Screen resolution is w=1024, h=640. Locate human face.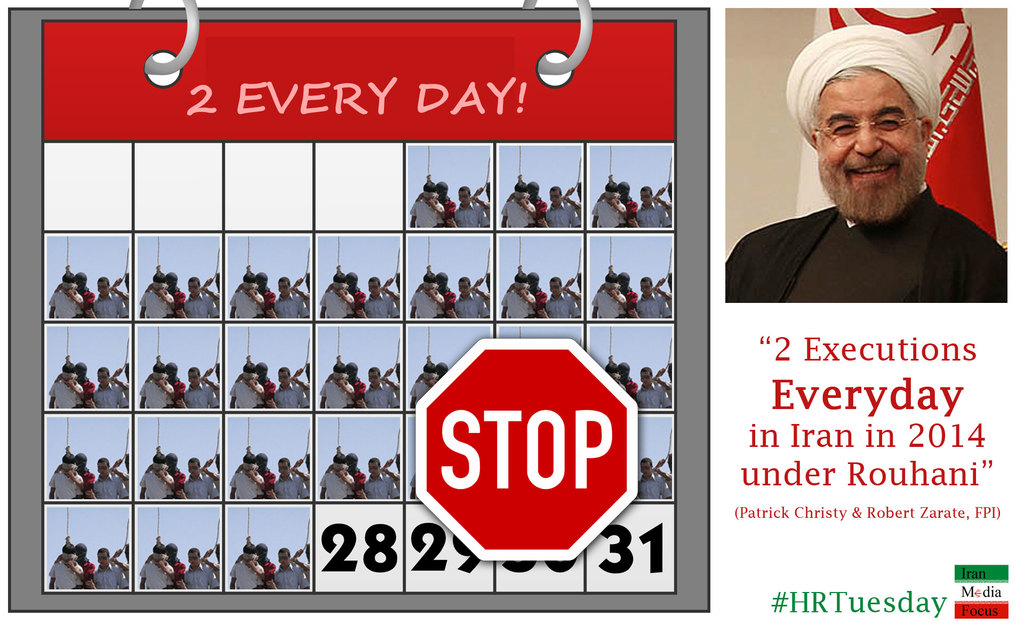
374,367,384,383.
